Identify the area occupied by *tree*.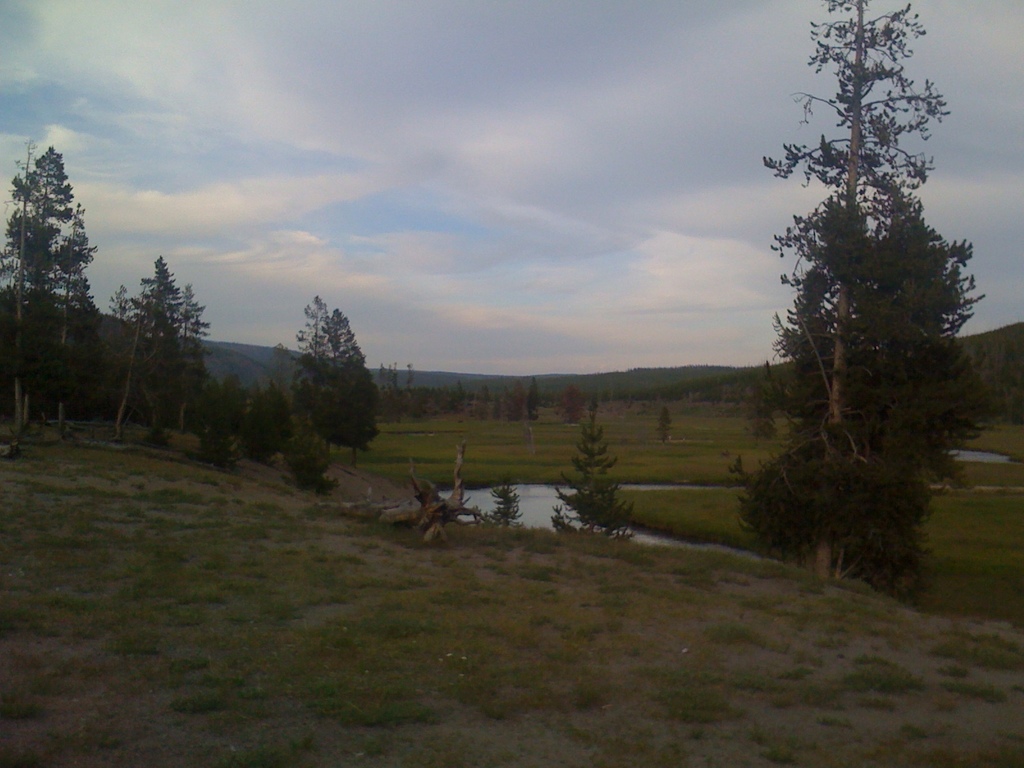
Area: Rect(0, 139, 60, 442).
